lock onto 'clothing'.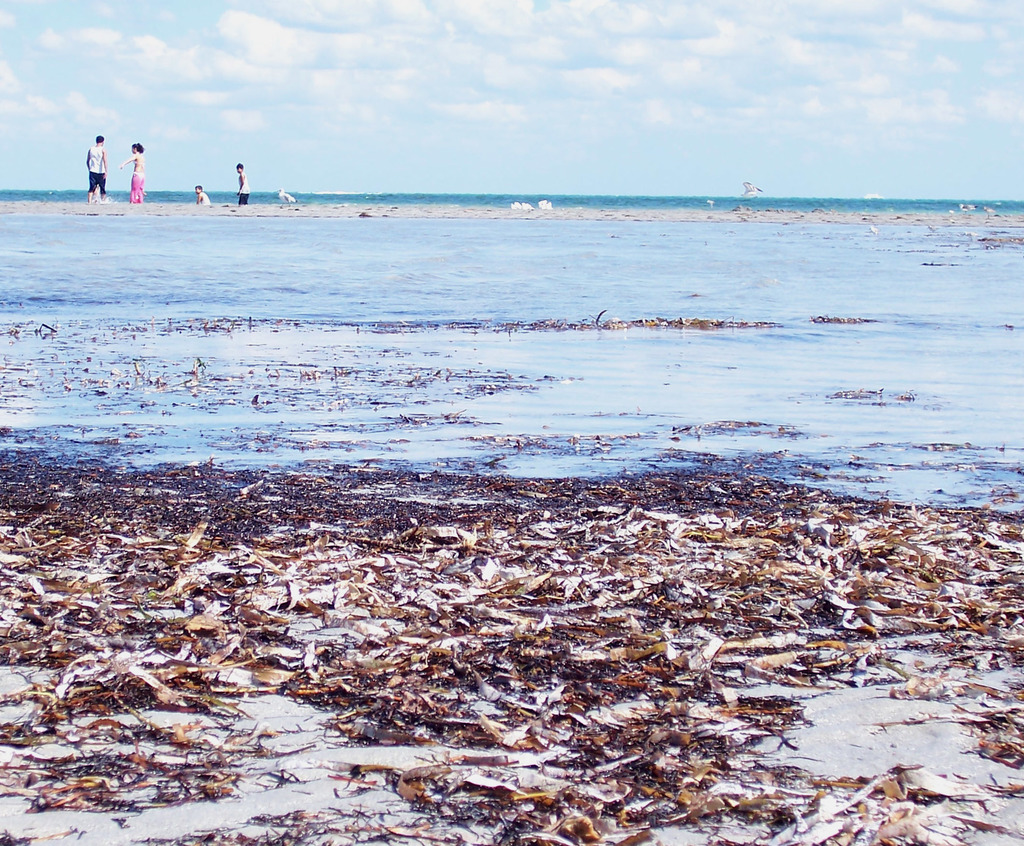
Locked: 129 172 145 202.
